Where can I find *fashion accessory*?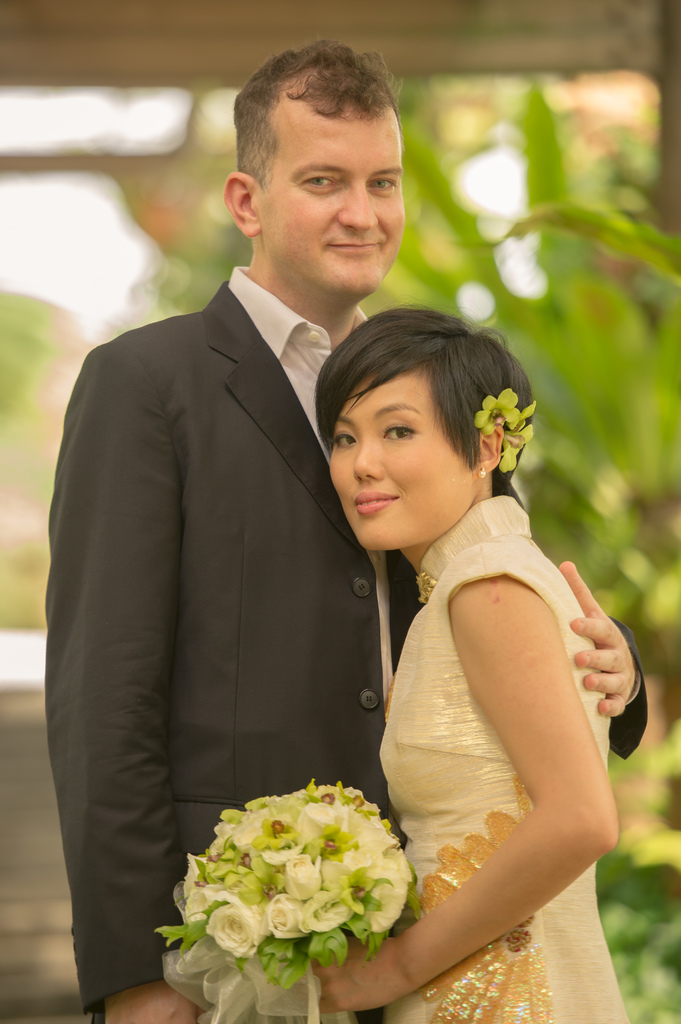
You can find it at region(469, 381, 537, 474).
